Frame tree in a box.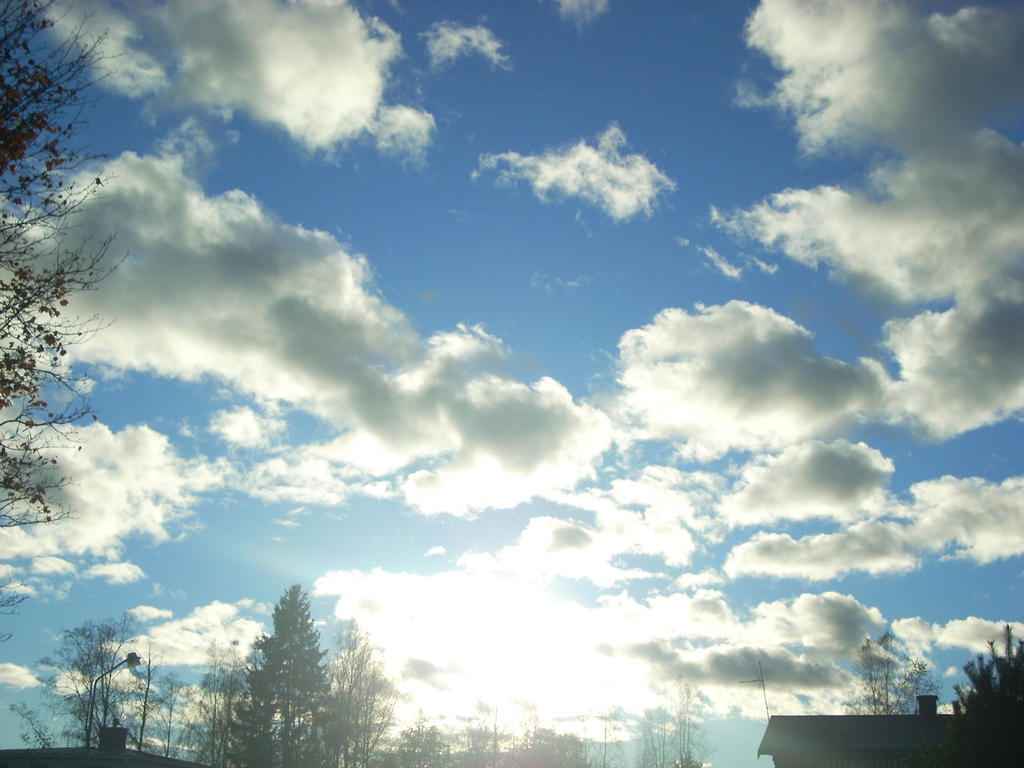
{"x1": 837, "y1": 632, "x2": 940, "y2": 712}.
